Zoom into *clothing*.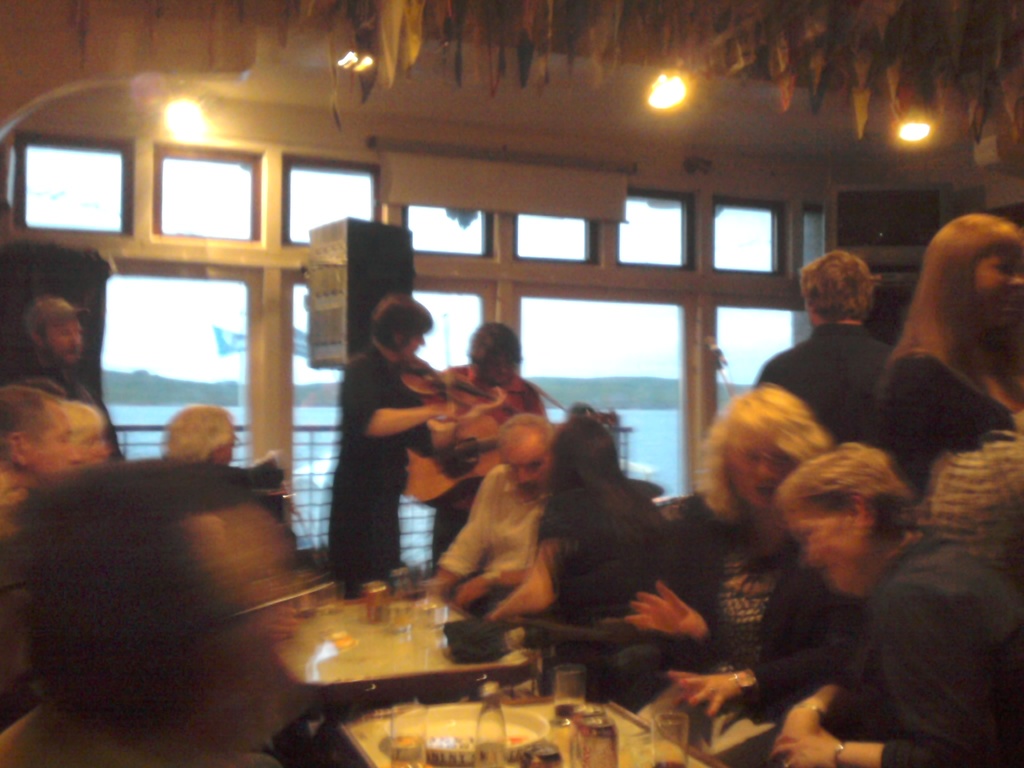
Zoom target: rect(427, 360, 542, 560).
